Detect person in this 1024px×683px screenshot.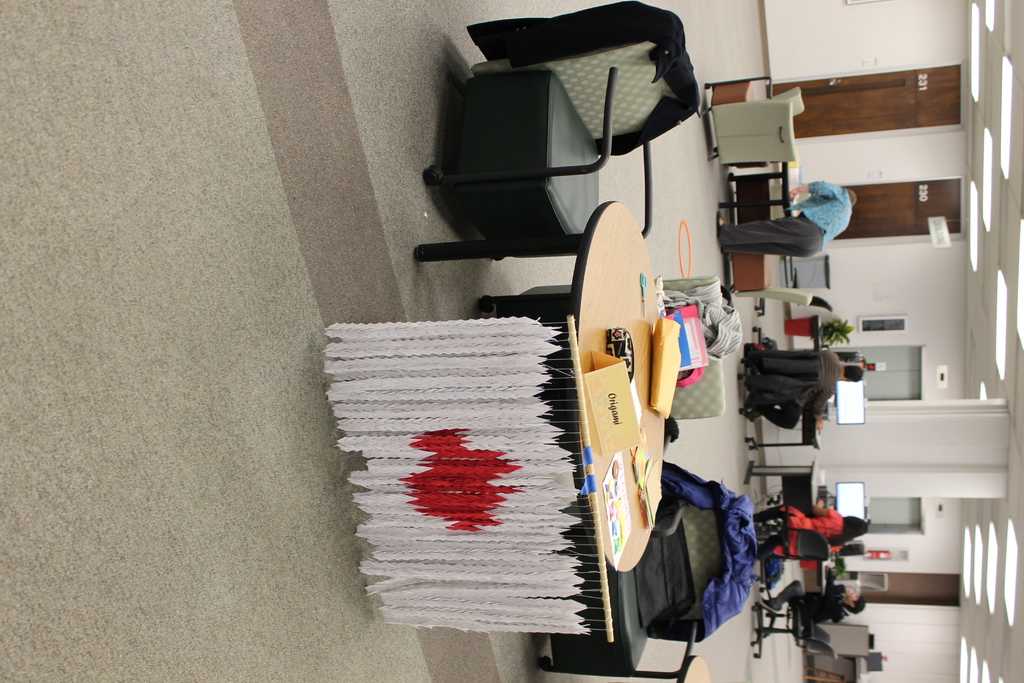
Detection: detection(741, 349, 866, 434).
